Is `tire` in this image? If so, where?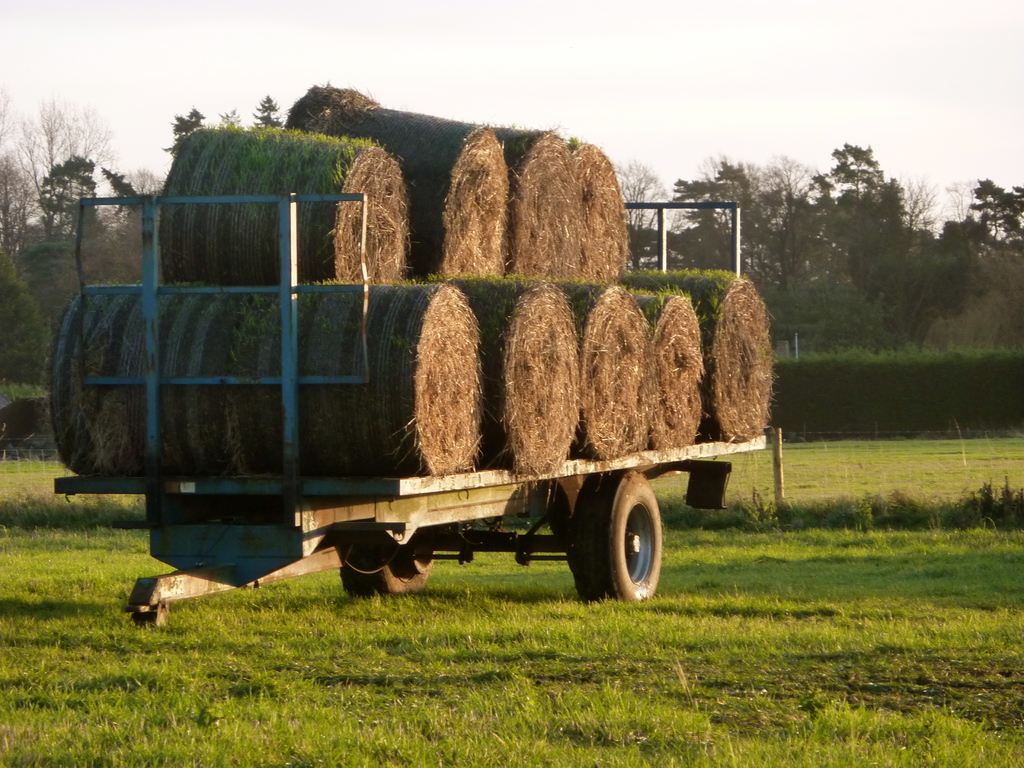
Yes, at (340,538,435,593).
